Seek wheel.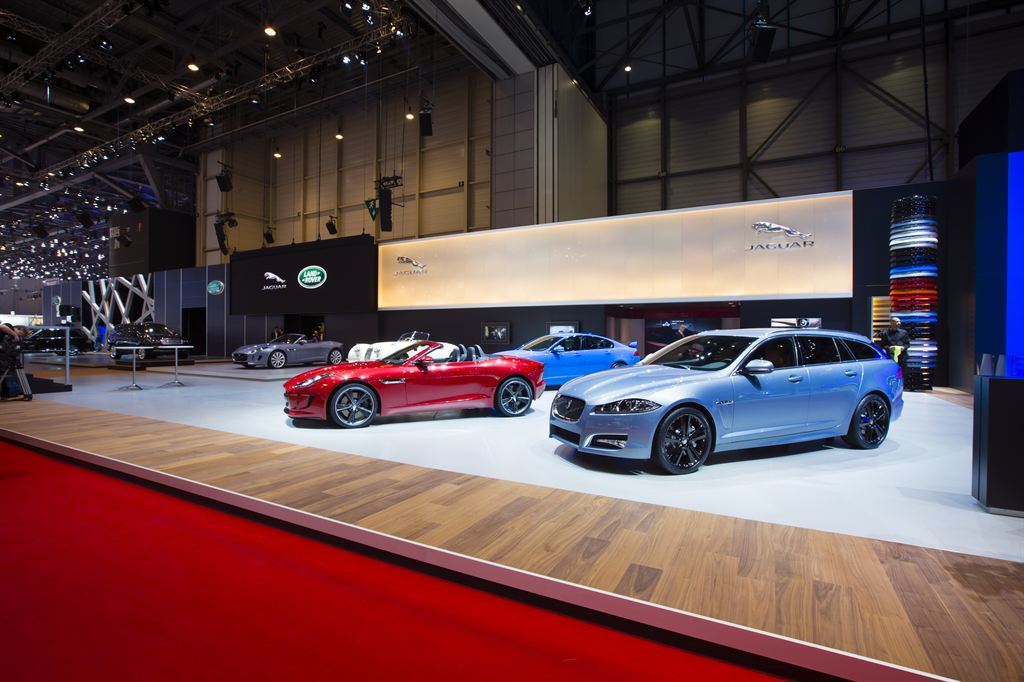
left=839, top=394, right=891, bottom=451.
